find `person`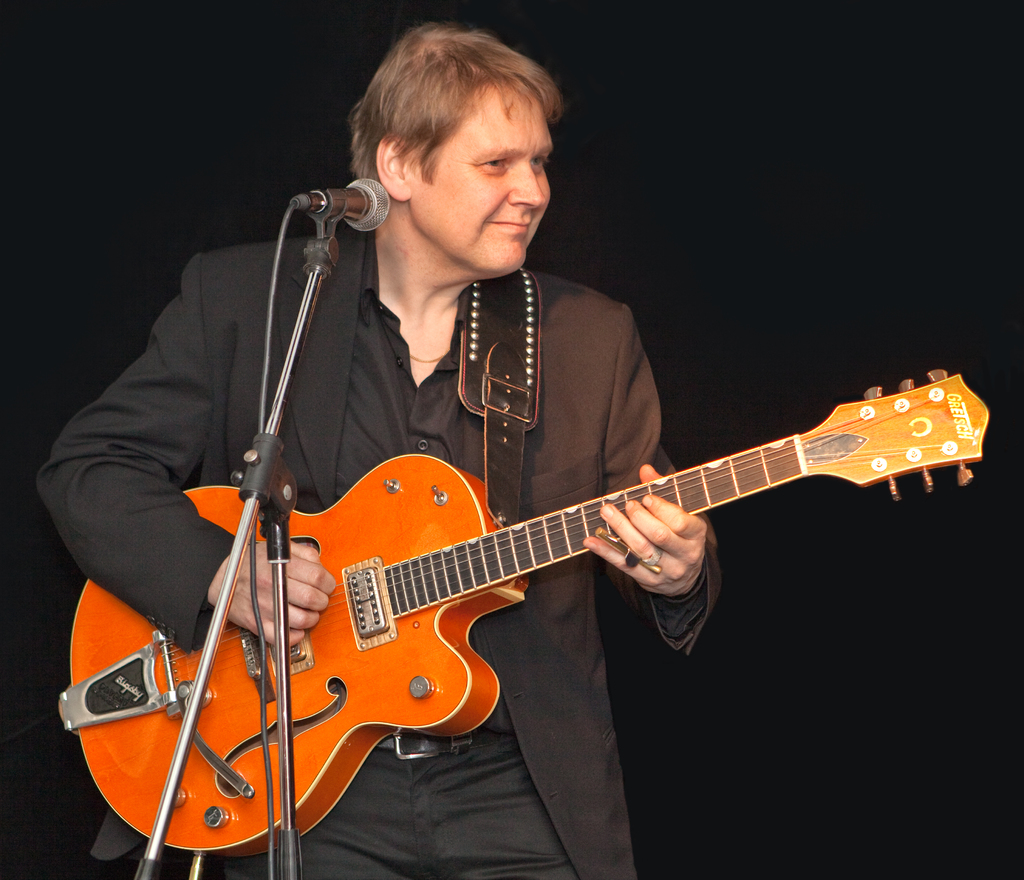
bbox(204, 54, 696, 651)
